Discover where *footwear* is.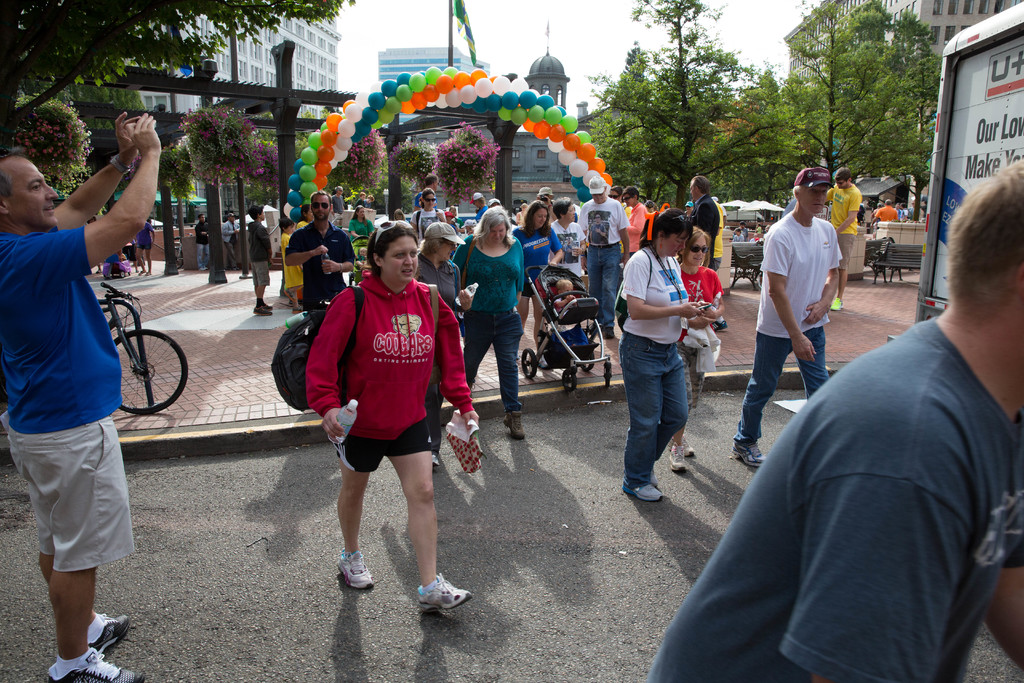
Discovered at <box>685,439,694,460</box>.
